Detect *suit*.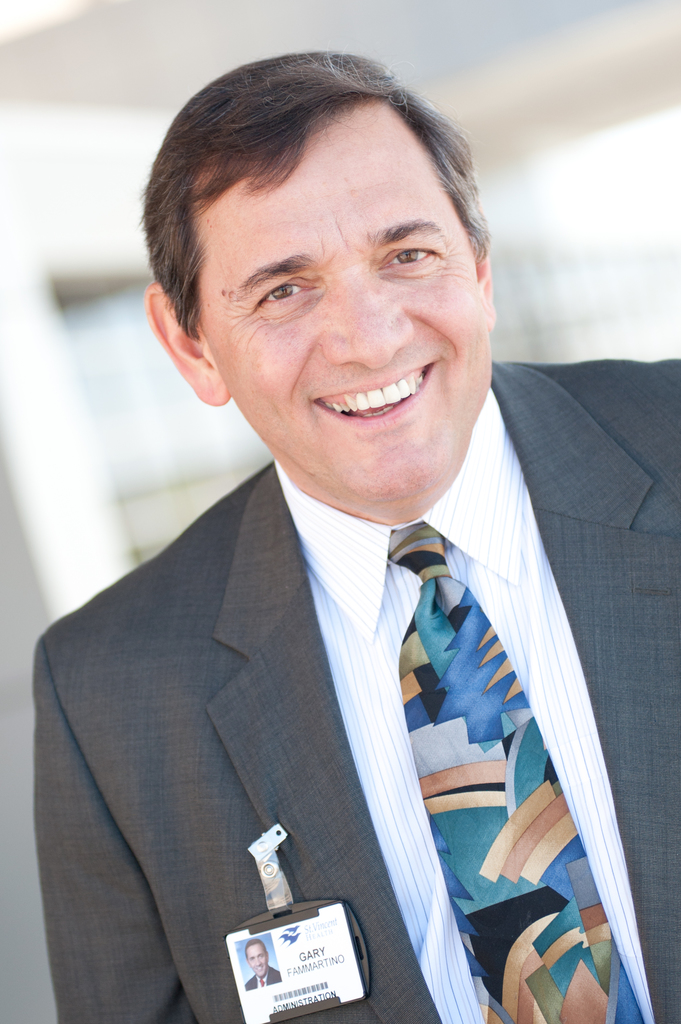
Detected at BBox(15, 300, 631, 1011).
